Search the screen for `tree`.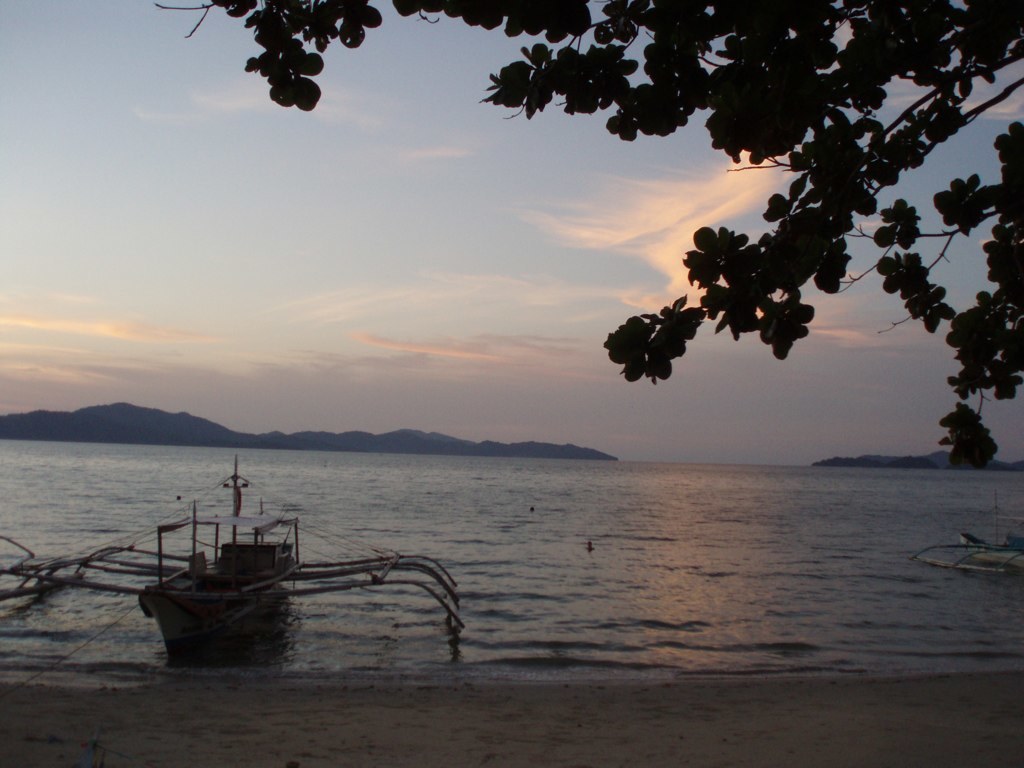
Found at crop(145, 0, 1023, 474).
